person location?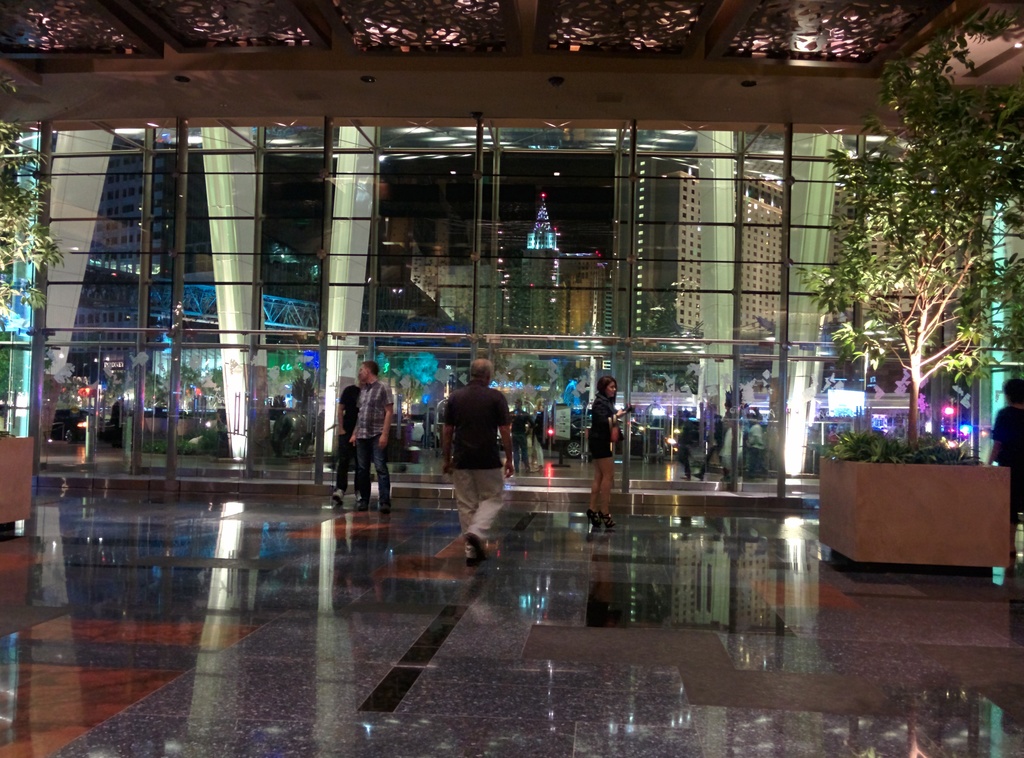
[x1=438, y1=355, x2=519, y2=560]
